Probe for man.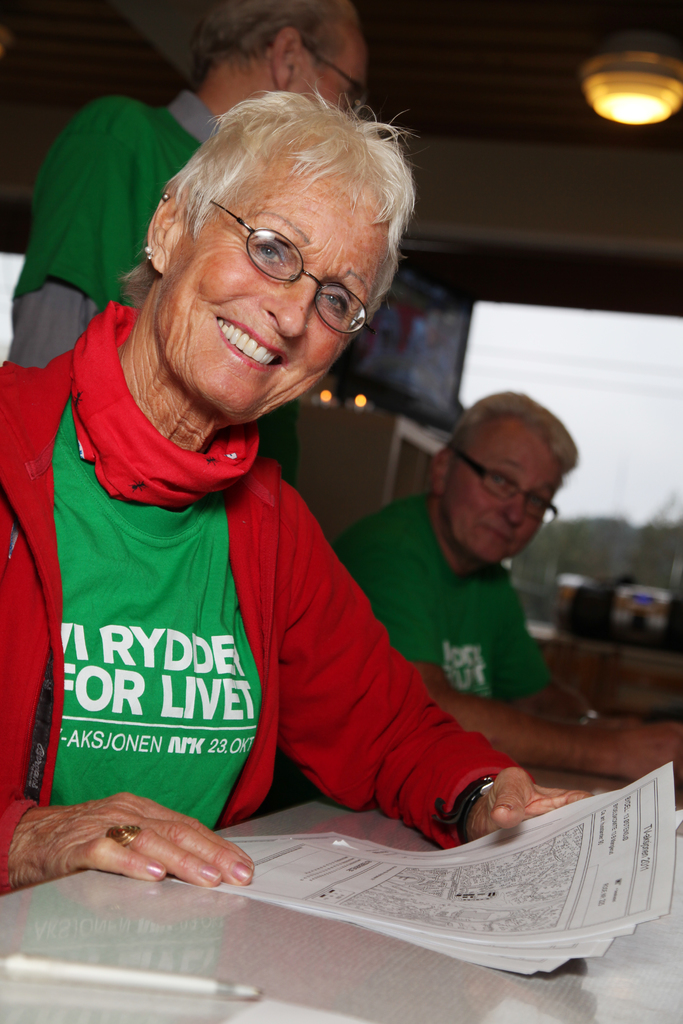
Probe result: bbox=[6, 0, 376, 371].
